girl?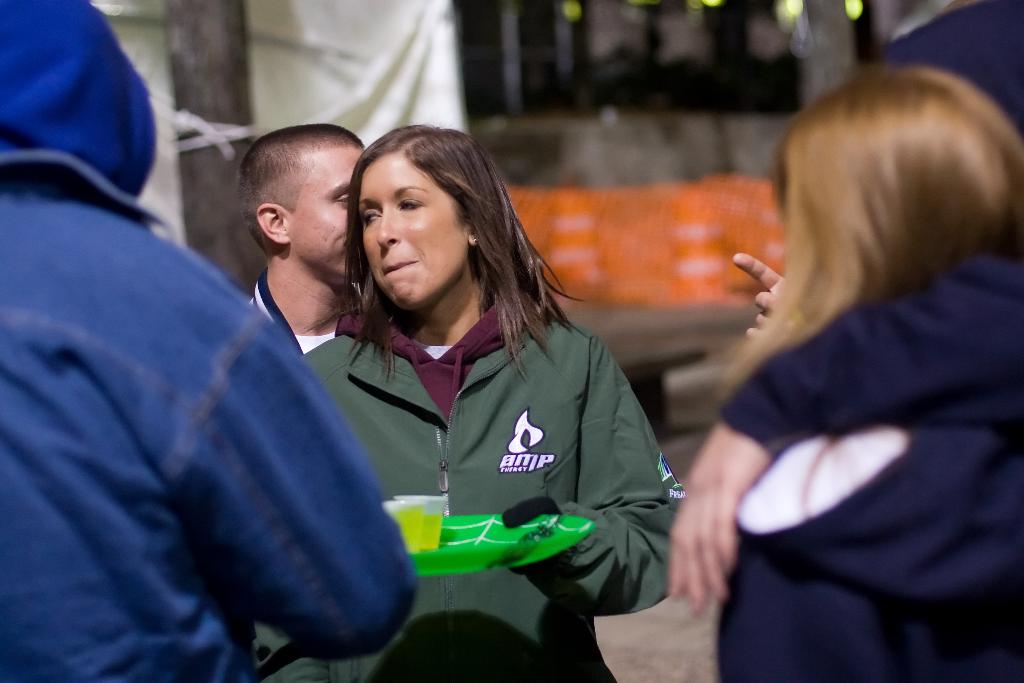
(671, 63, 1016, 682)
